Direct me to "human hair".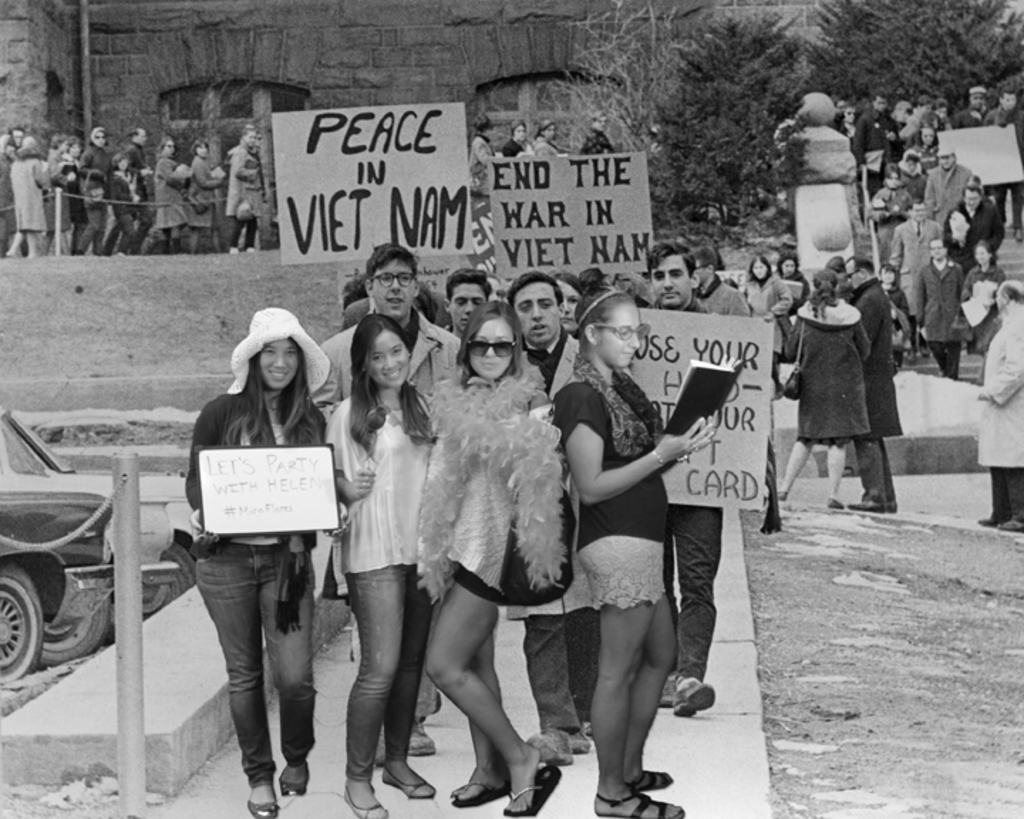
Direction: l=125, t=125, r=138, b=141.
